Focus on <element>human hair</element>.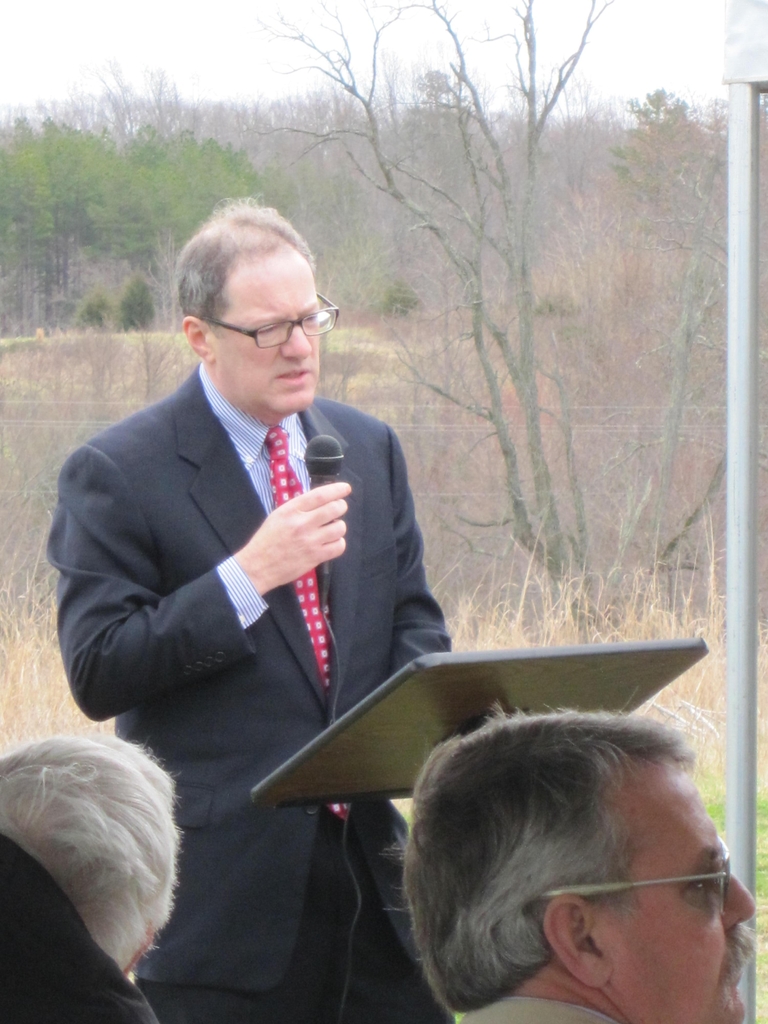
Focused at 392 715 737 1004.
